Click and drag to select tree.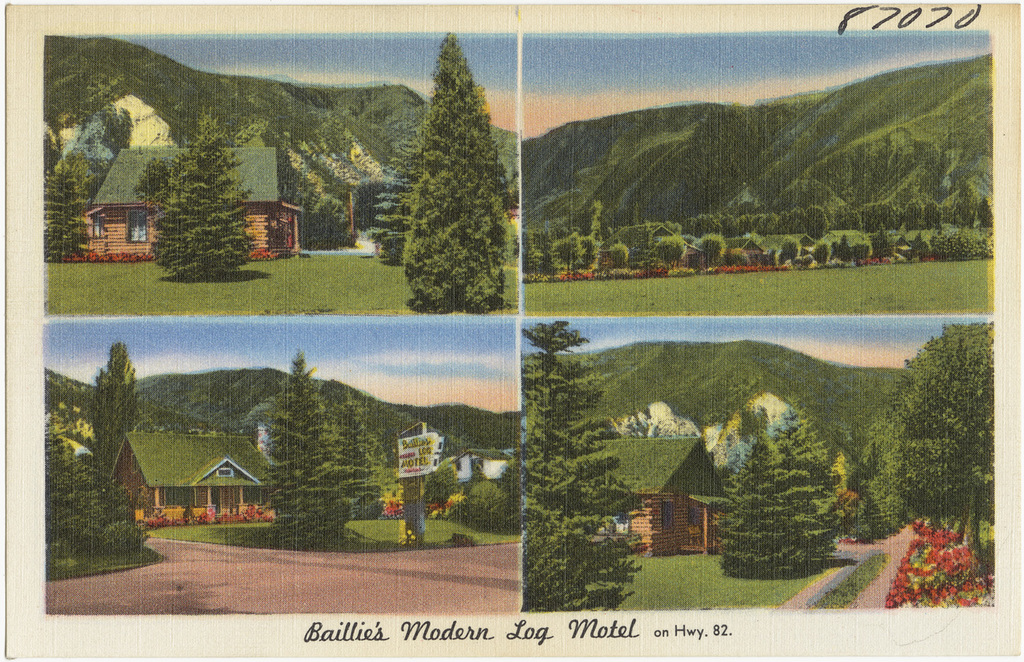
Selection: (767, 408, 844, 570).
